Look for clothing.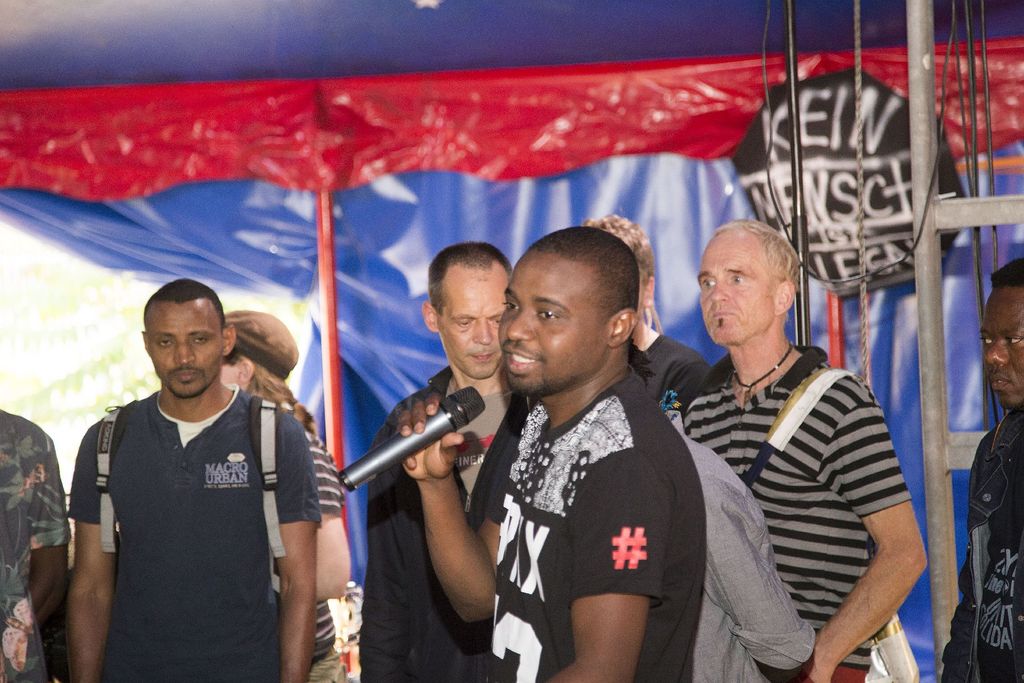
Found: {"x1": 0, "y1": 402, "x2": 77, "y2": 682}.
